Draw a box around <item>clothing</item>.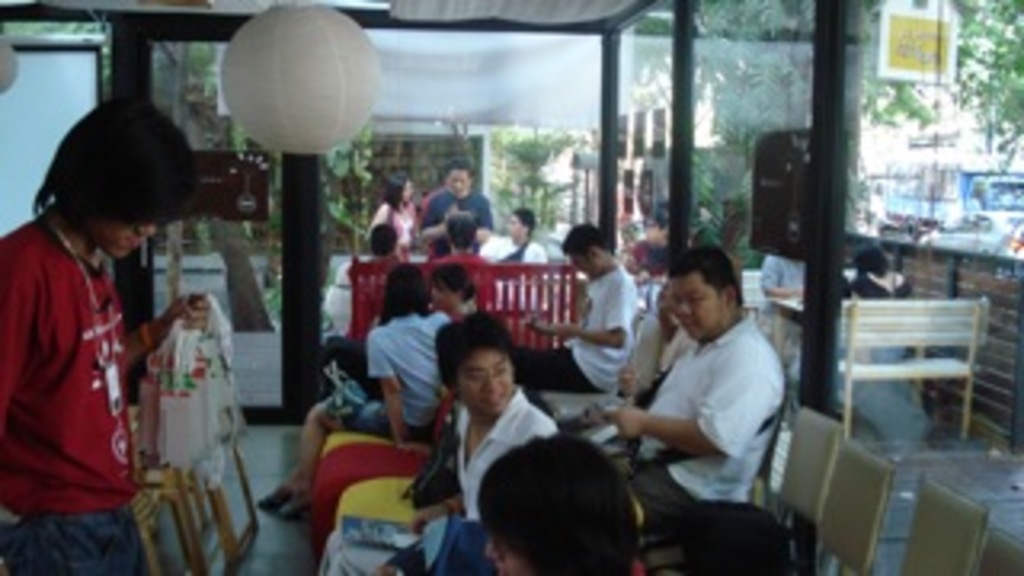
rect(477, 234, 547, 272).
